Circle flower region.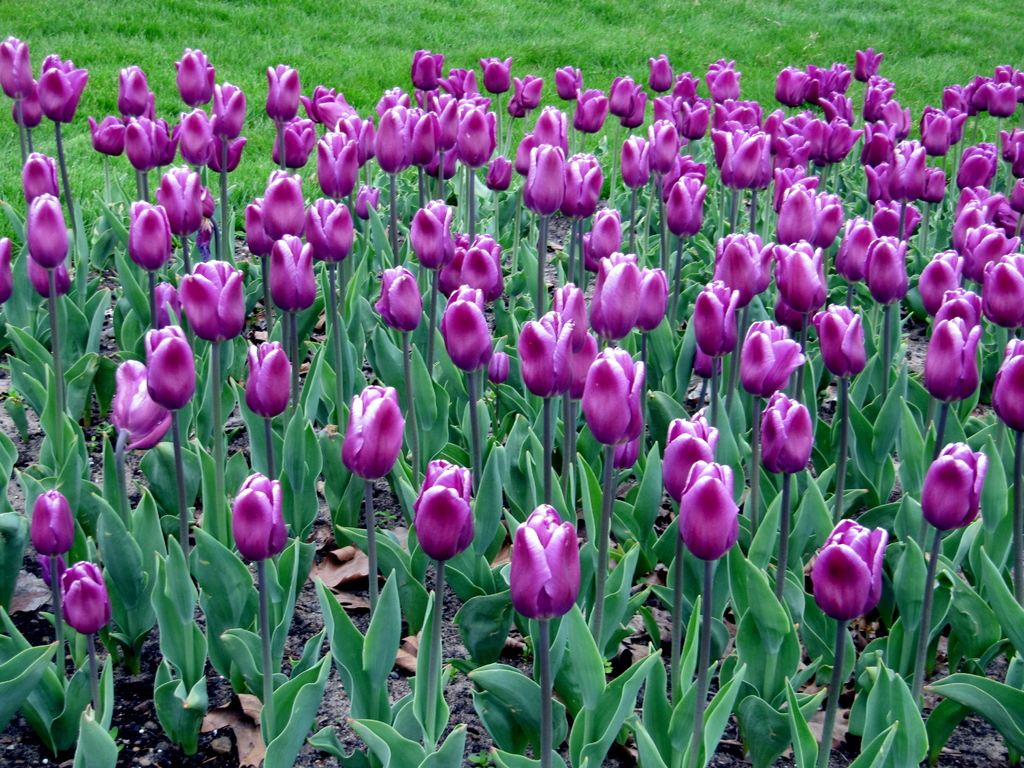
Region: <bbox>125, 63, 153, 114</bbox>.
